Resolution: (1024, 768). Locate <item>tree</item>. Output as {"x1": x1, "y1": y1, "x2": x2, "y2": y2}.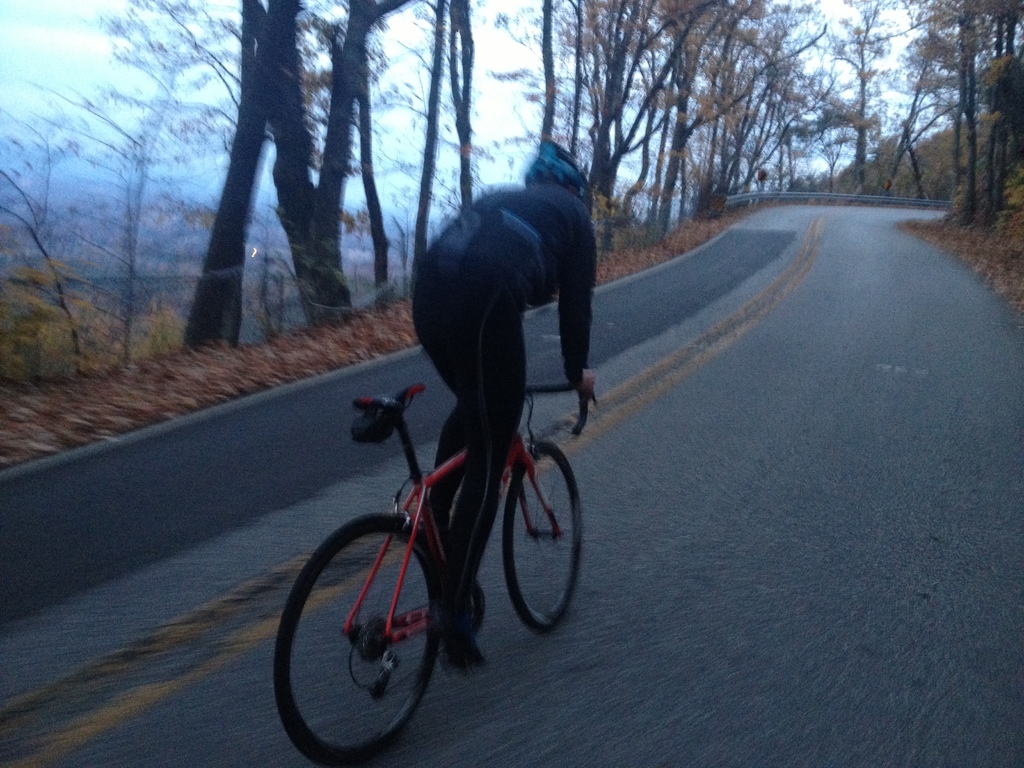
{"x1": 181, "y1": 0, "x2": 418, "y2": 349}.
